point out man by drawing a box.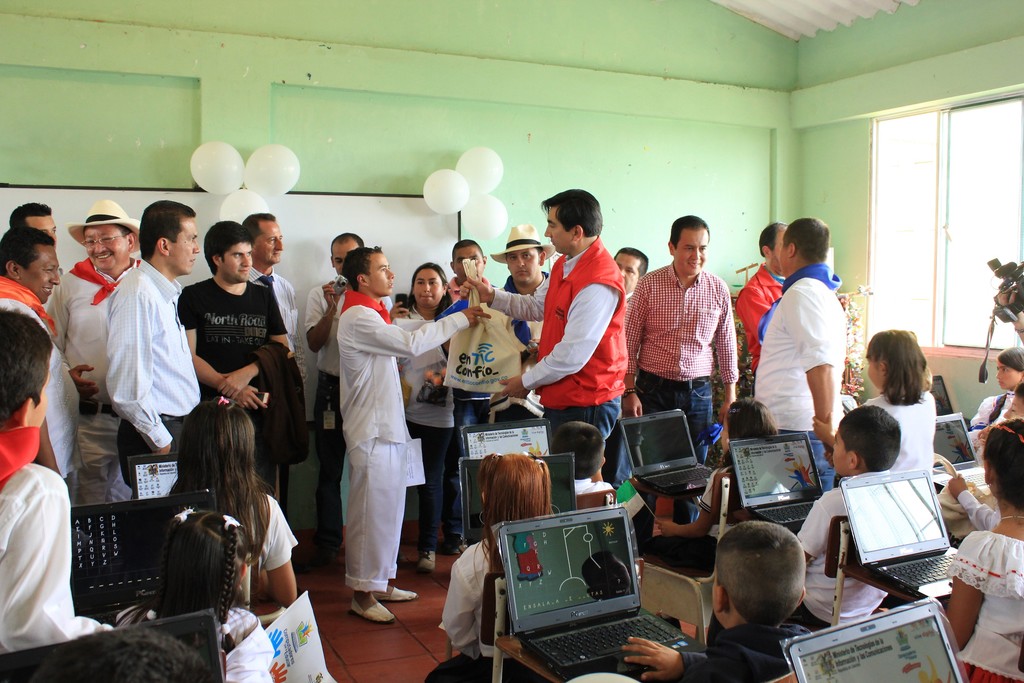
crop(620, 206, 733, 443).
